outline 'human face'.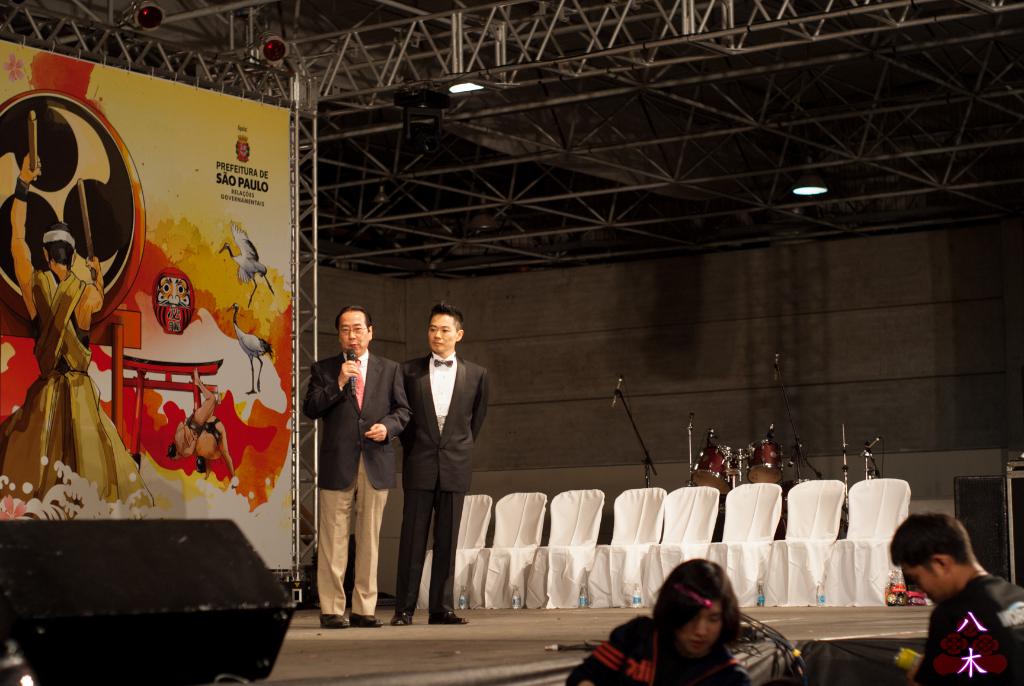
Outline: select_region(680, 601, 722, 655).
